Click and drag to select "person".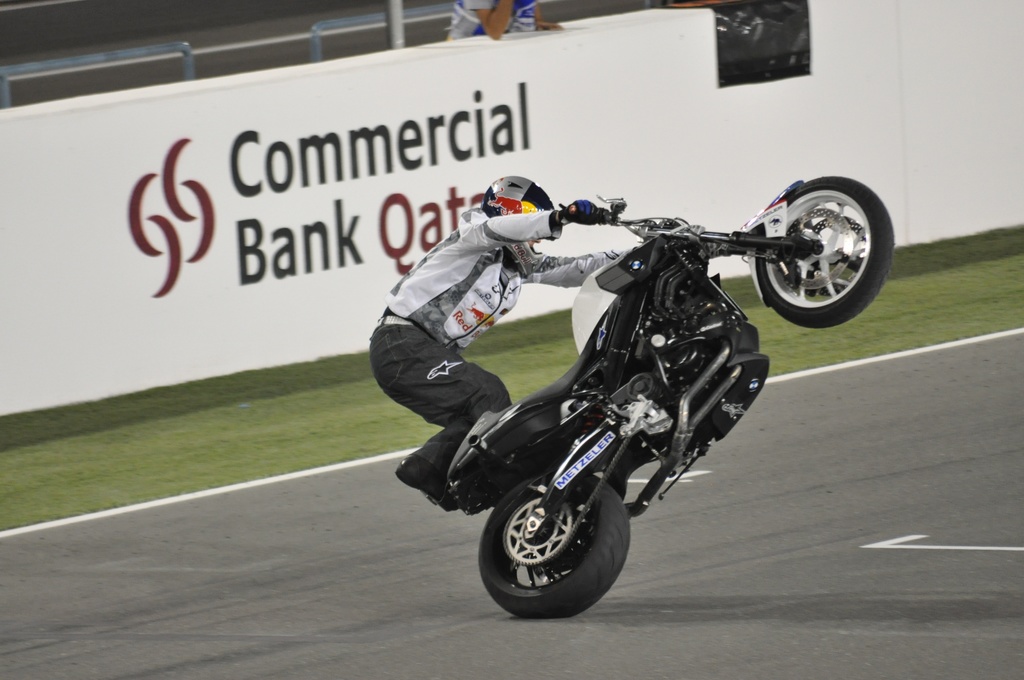
Selection: region(443, 0, 564, 42).
